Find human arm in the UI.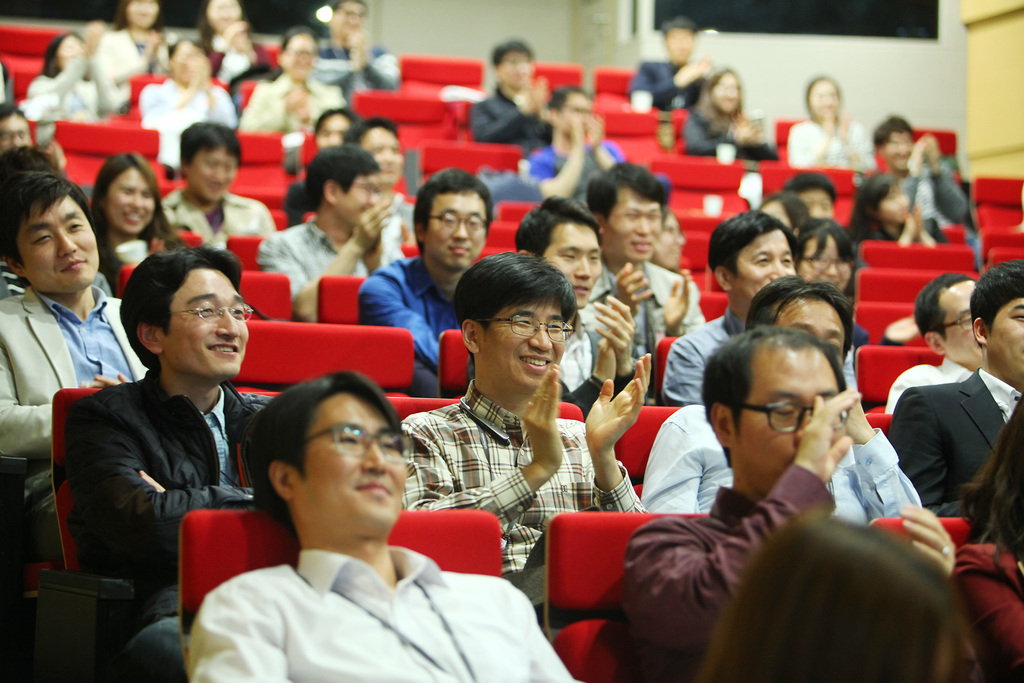
UI element at crop(524, 110, 590, 201).
